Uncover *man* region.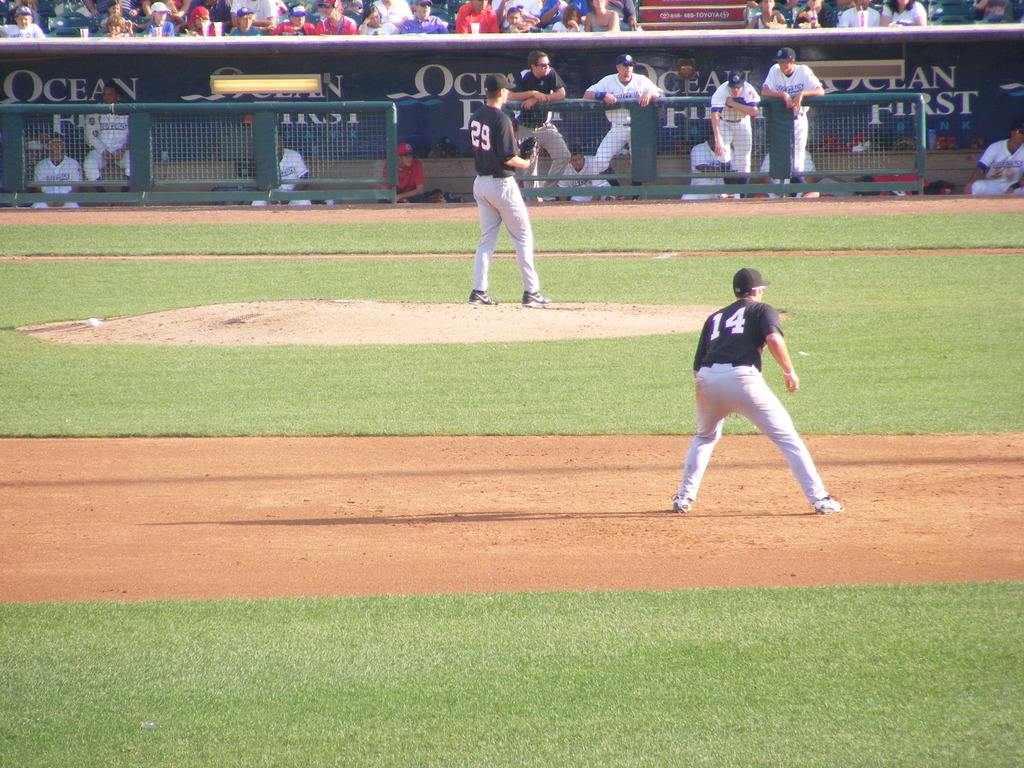
Uncovered: 763 45 818 204.
